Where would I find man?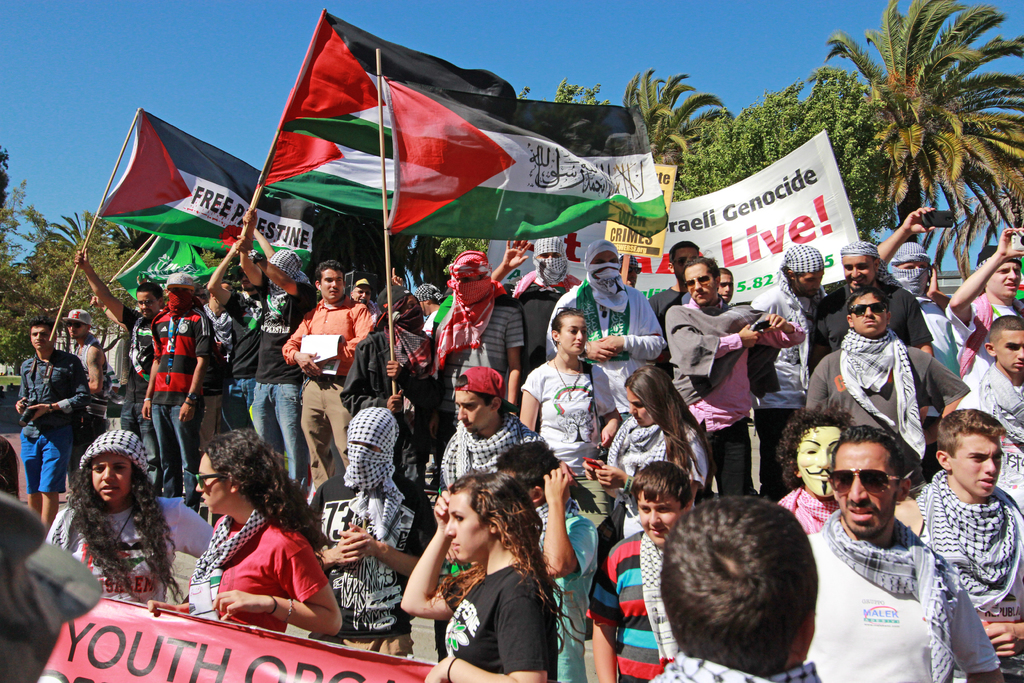
At 415:283:446:490.
